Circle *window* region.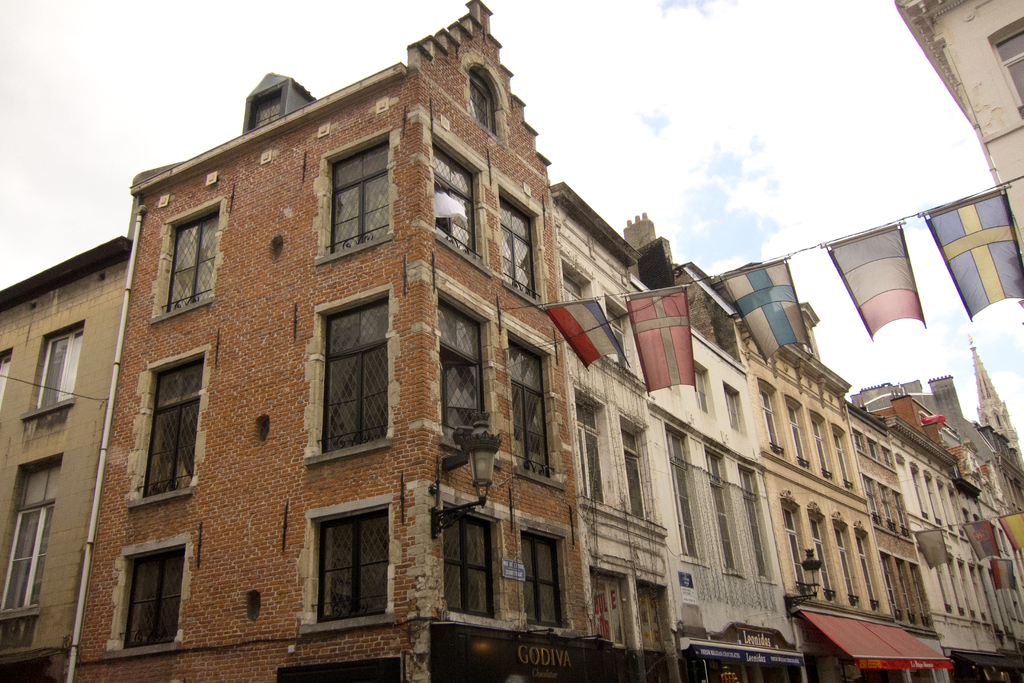
Region: detection(327, 130, 392, 259).
